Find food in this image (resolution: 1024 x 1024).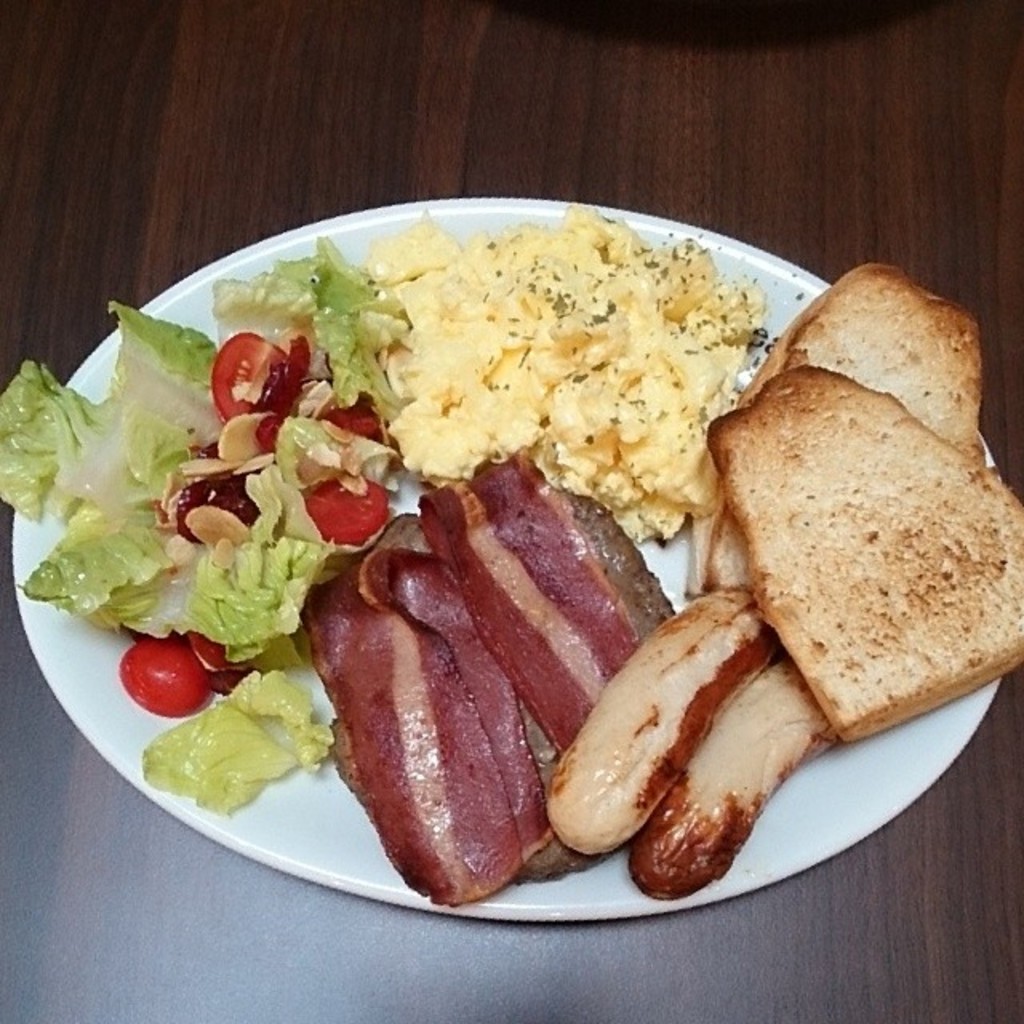
BBox(698, 360, 1022, 738).
